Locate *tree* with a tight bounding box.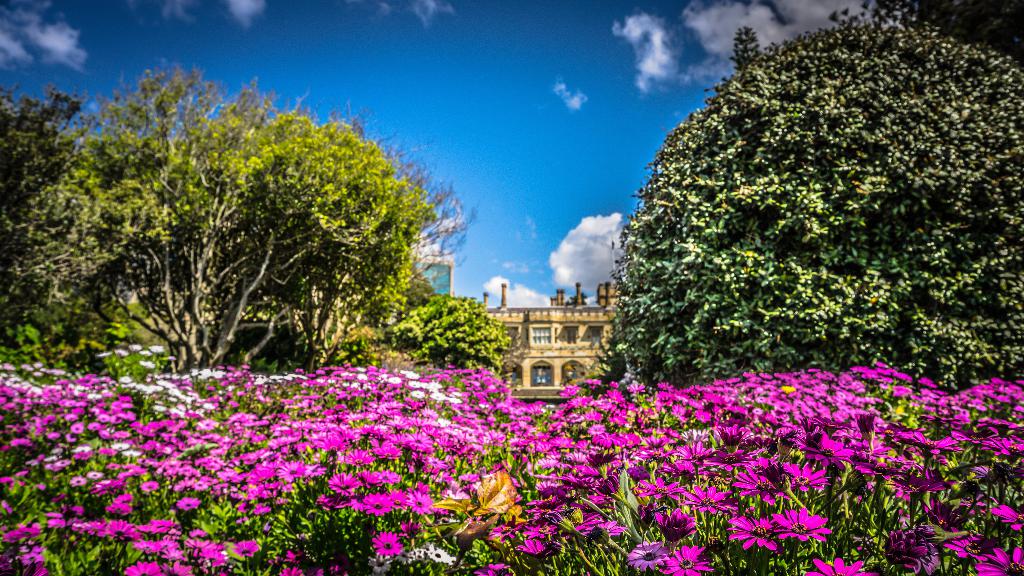
(3,79,87,387).
